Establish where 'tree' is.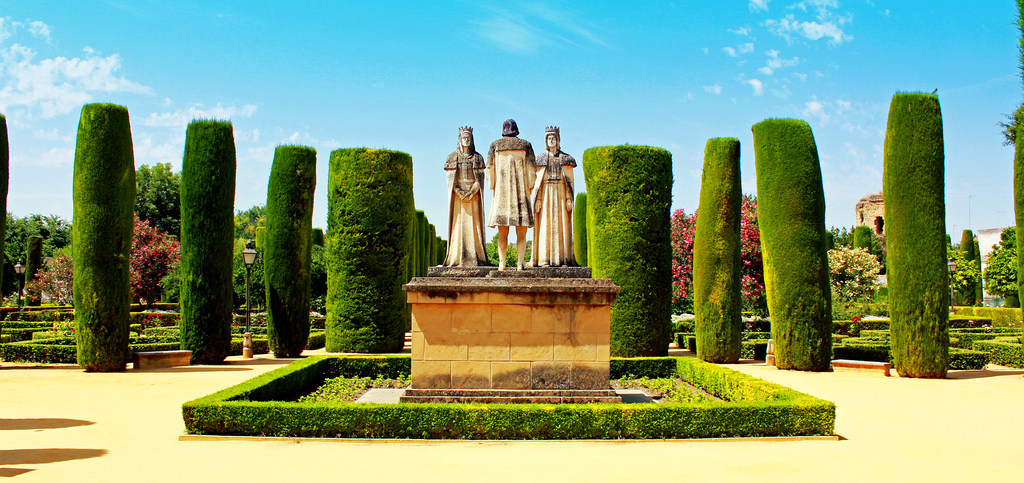
Established at l=218, t=197, r=284, b=304.
